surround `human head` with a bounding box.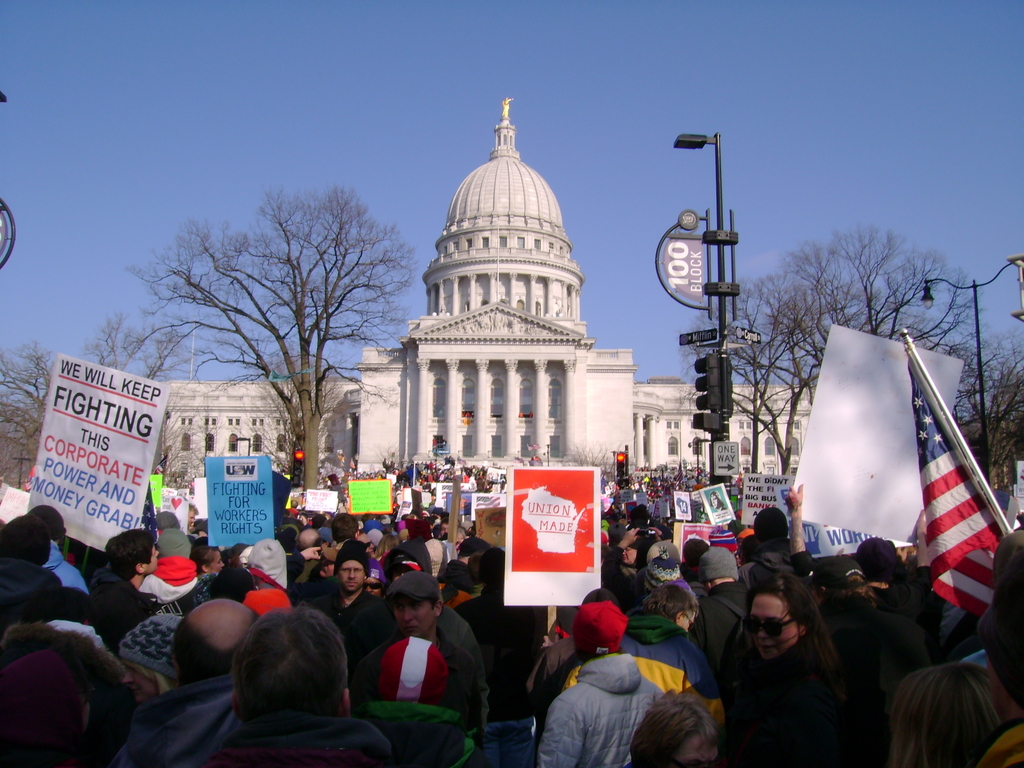
[left=190, top=538, right=227, bottom=579].
